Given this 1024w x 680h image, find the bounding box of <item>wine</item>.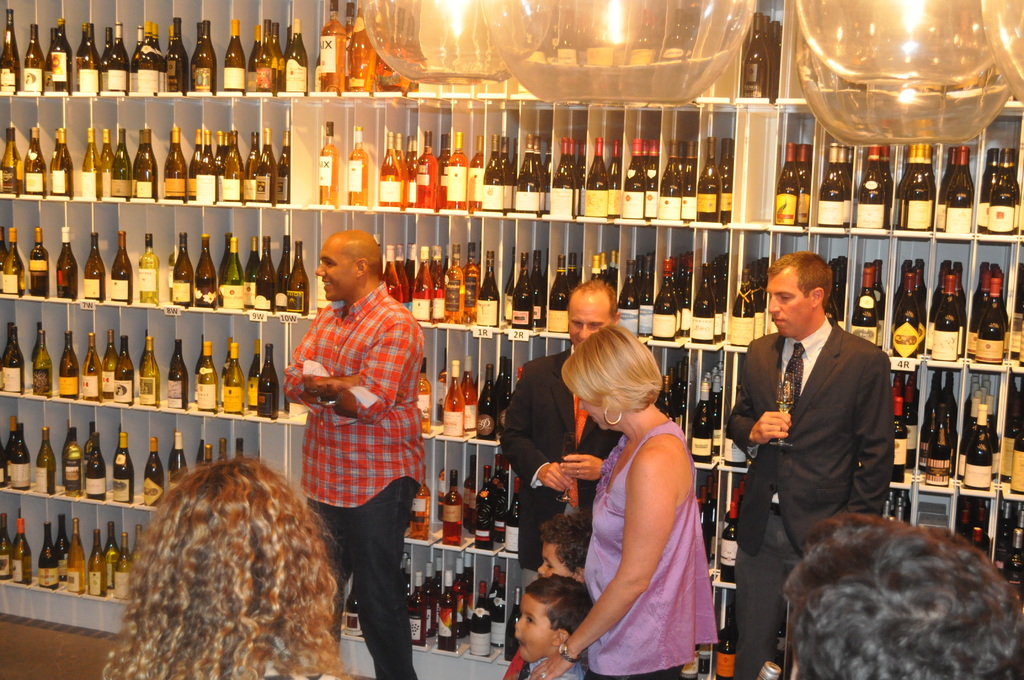
(436,350,447,421).
